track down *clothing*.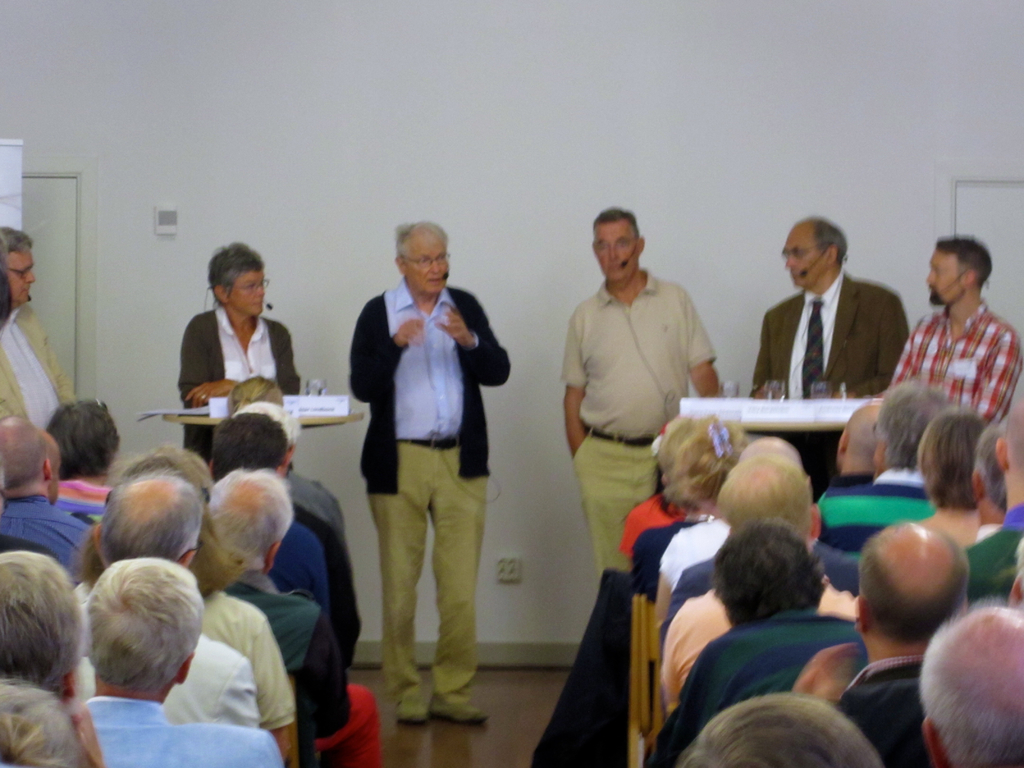
Tracked to select_region(70, 630, 263, 729).
